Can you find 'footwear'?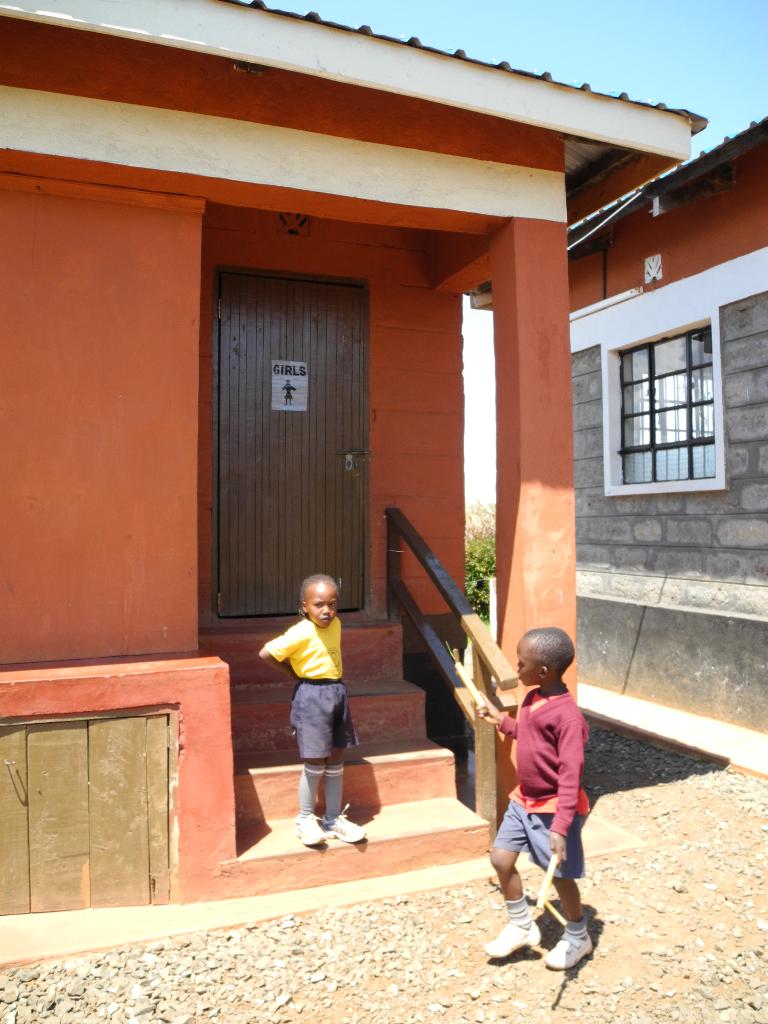
Yes, bounding box: left=482, top=922, right=545, bottom=963.
